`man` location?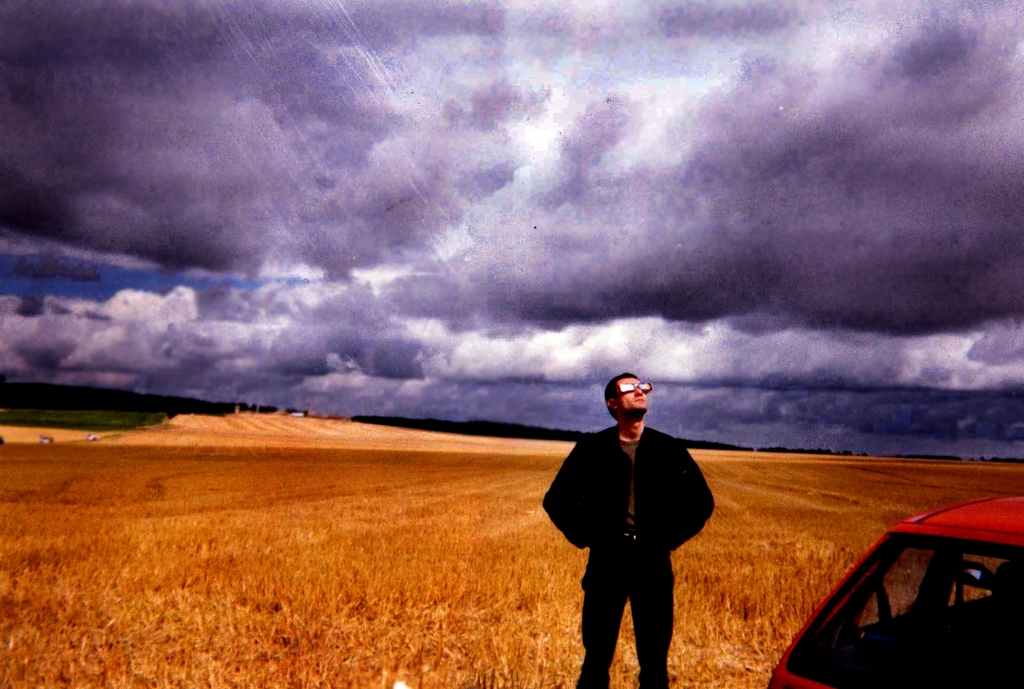
rect(553, 378, 716, 688)
